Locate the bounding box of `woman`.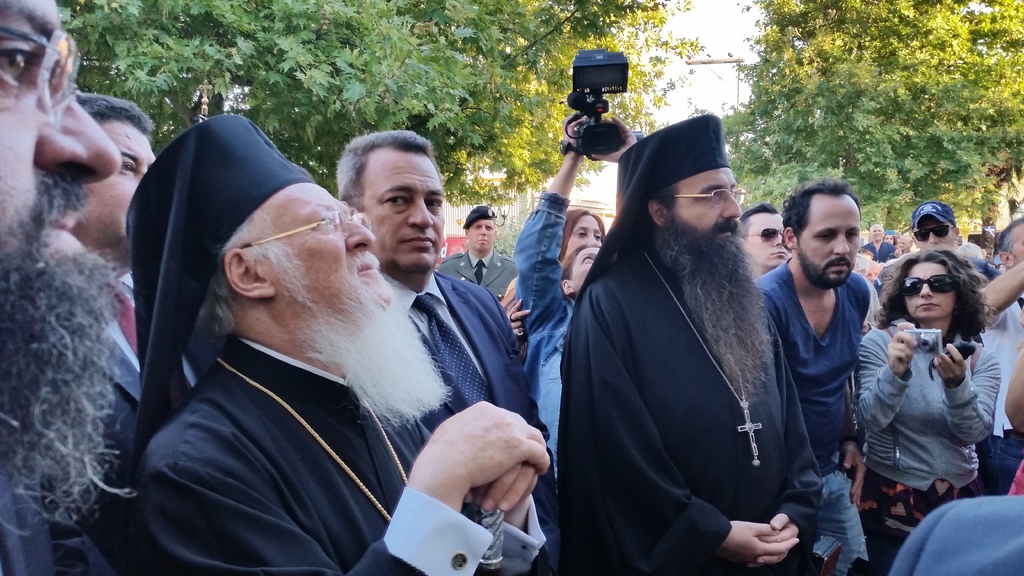
Bounding box: bbox=(854, 252, 1001, 575).
